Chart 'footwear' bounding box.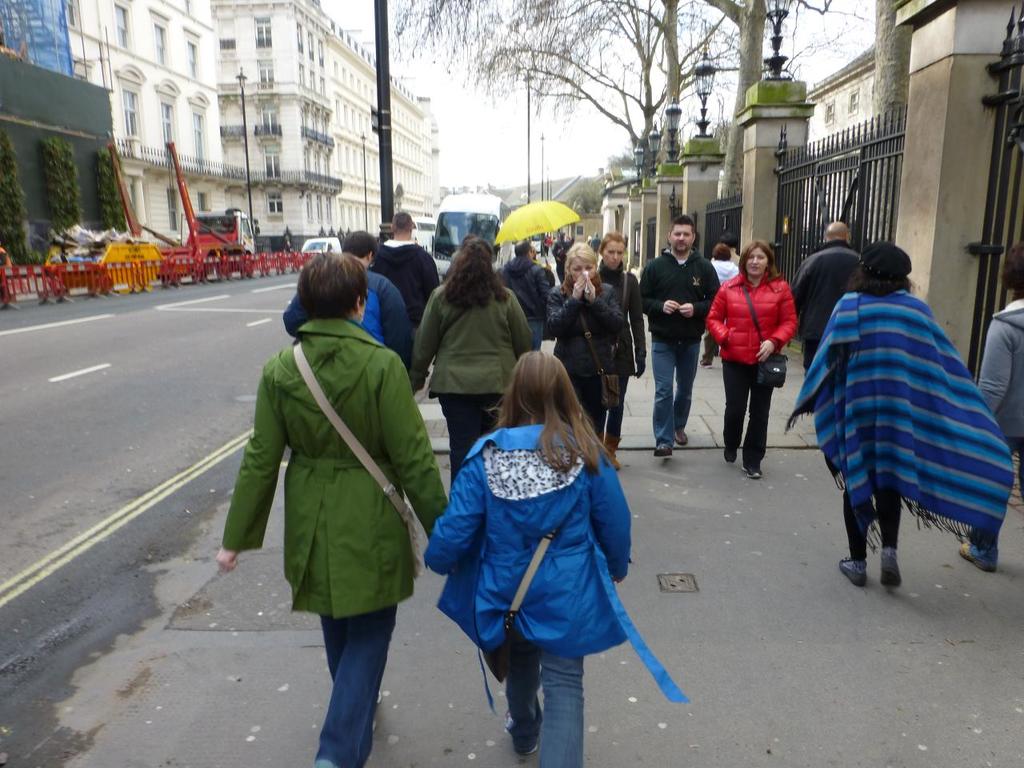
Charted: box=[648, 443, 670, 459].
